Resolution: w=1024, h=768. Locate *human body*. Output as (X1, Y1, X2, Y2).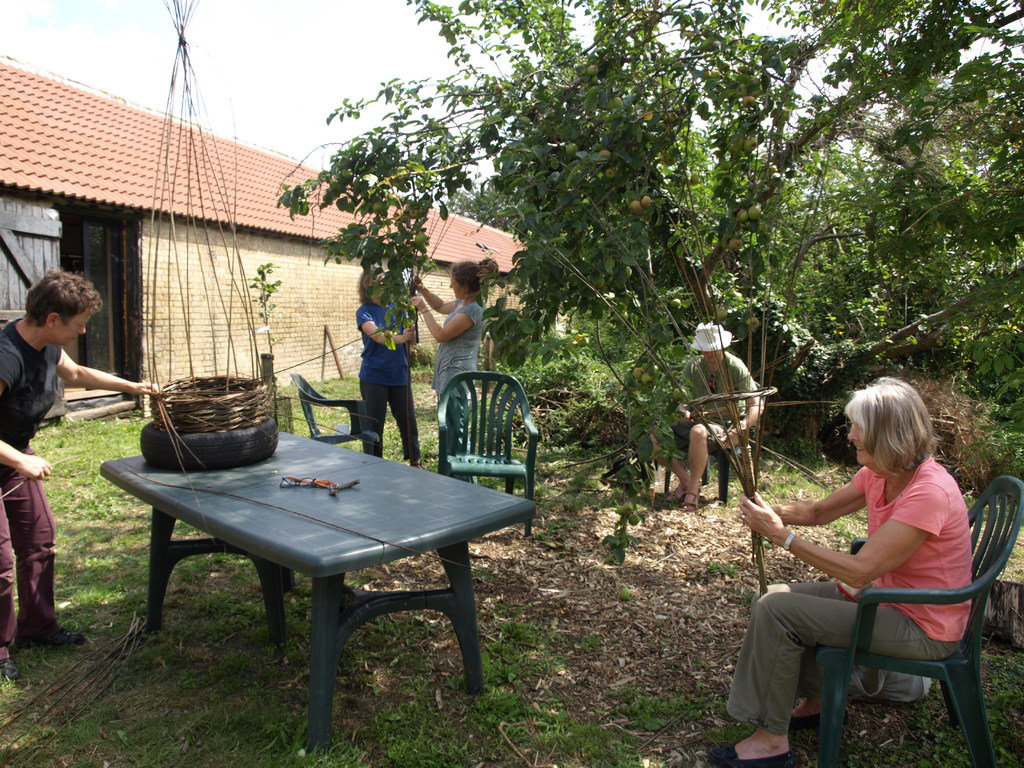
(359, 307, 419, 468).
